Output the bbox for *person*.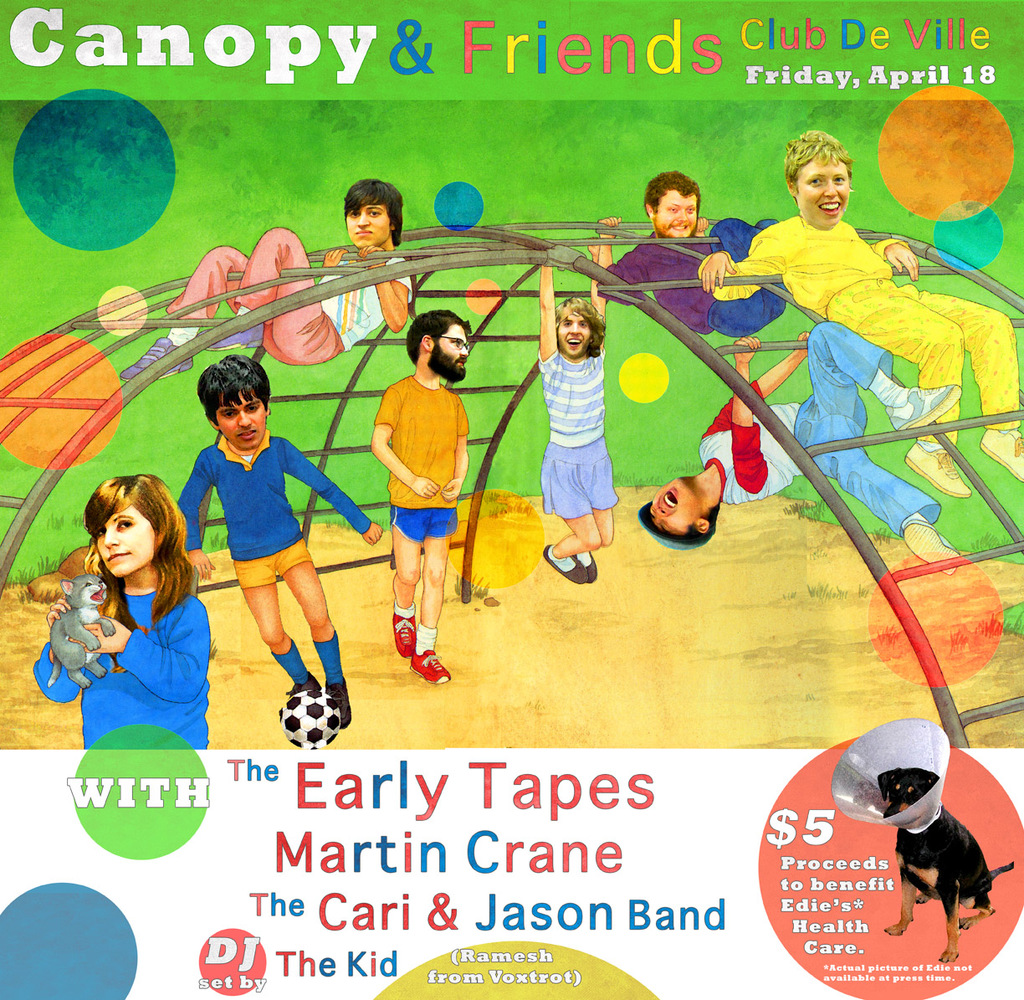
Rect(370, 309, 474, 683).
